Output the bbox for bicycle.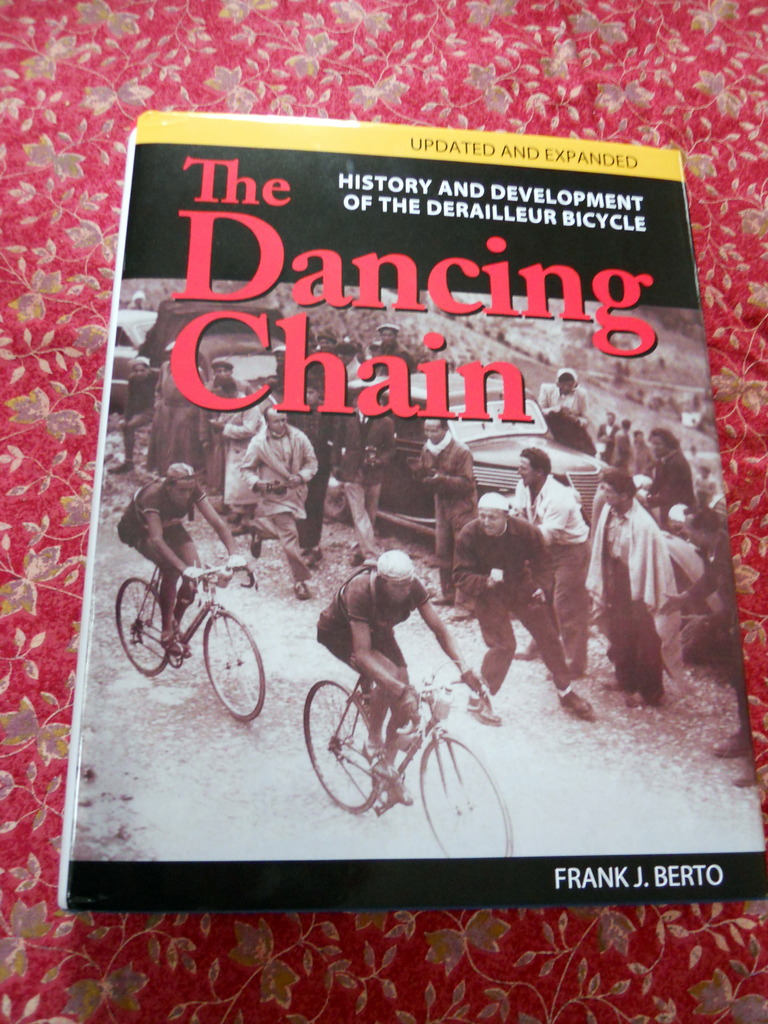
x1=115 y1=554 x2=267 y2=723.
